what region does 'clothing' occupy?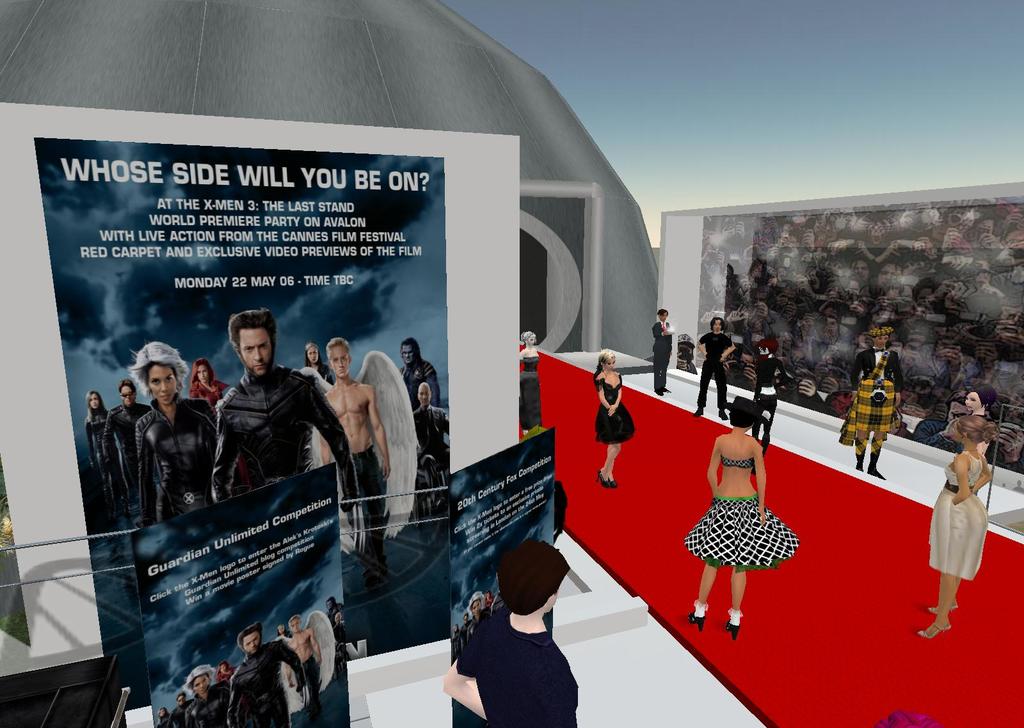
left=927, top=450, right=996, bottom=613.
